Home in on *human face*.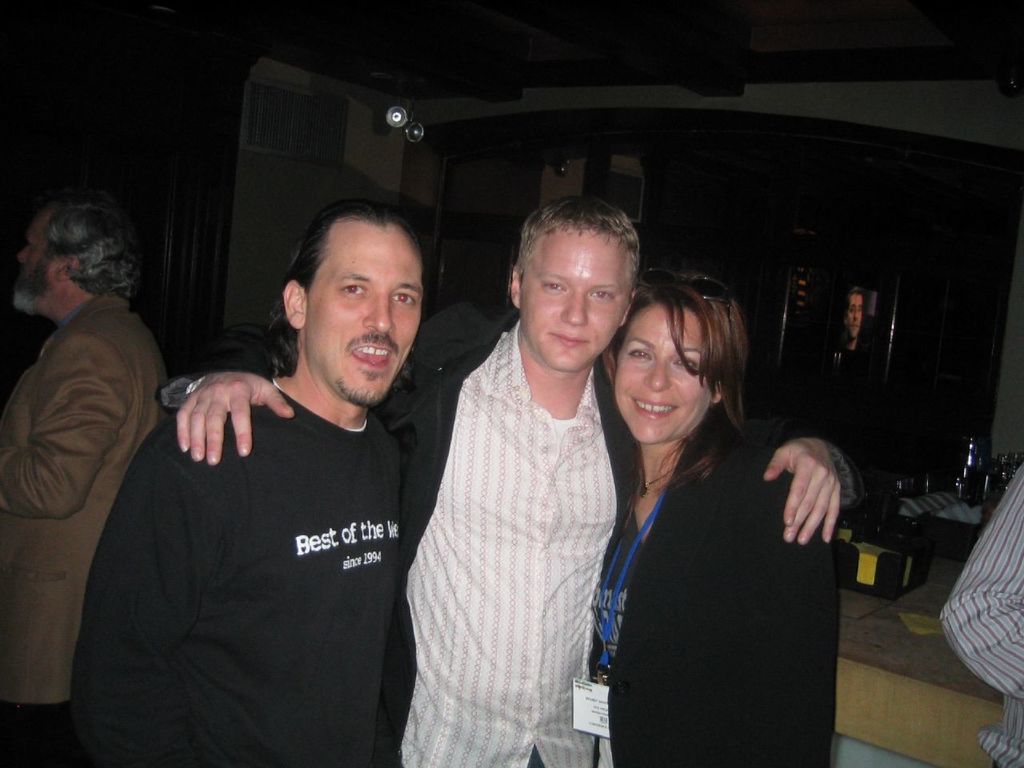
Homed in at bbox=[11, 202, 61, 310].
